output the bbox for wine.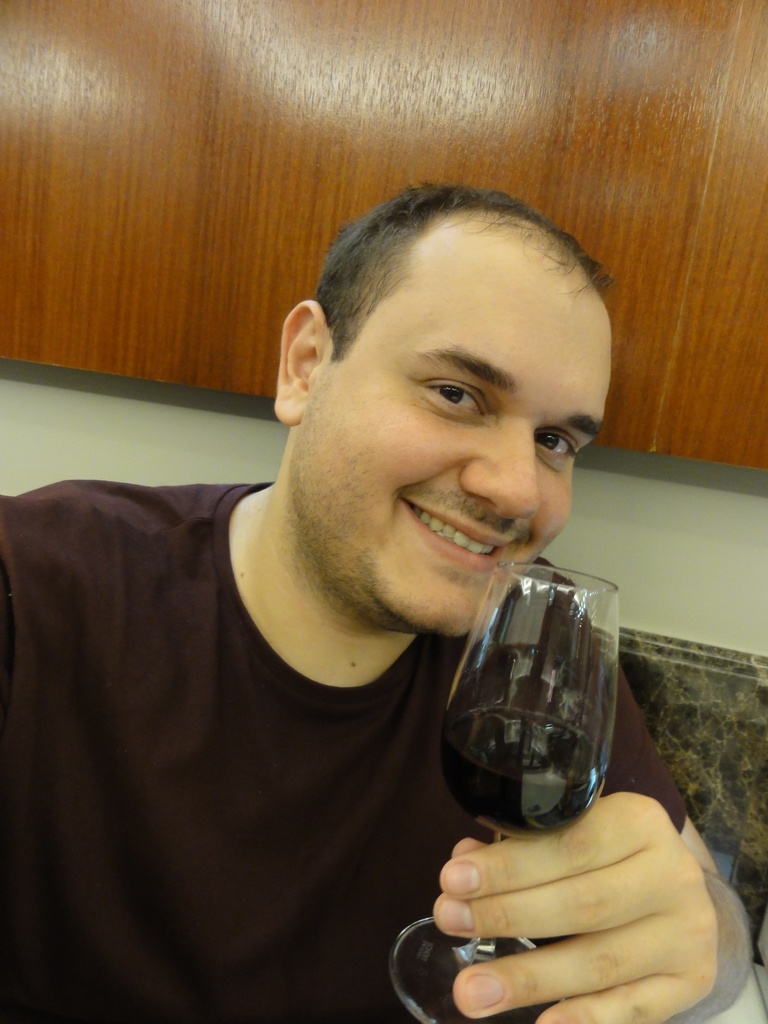
rect(426, 708, 608, 837).
